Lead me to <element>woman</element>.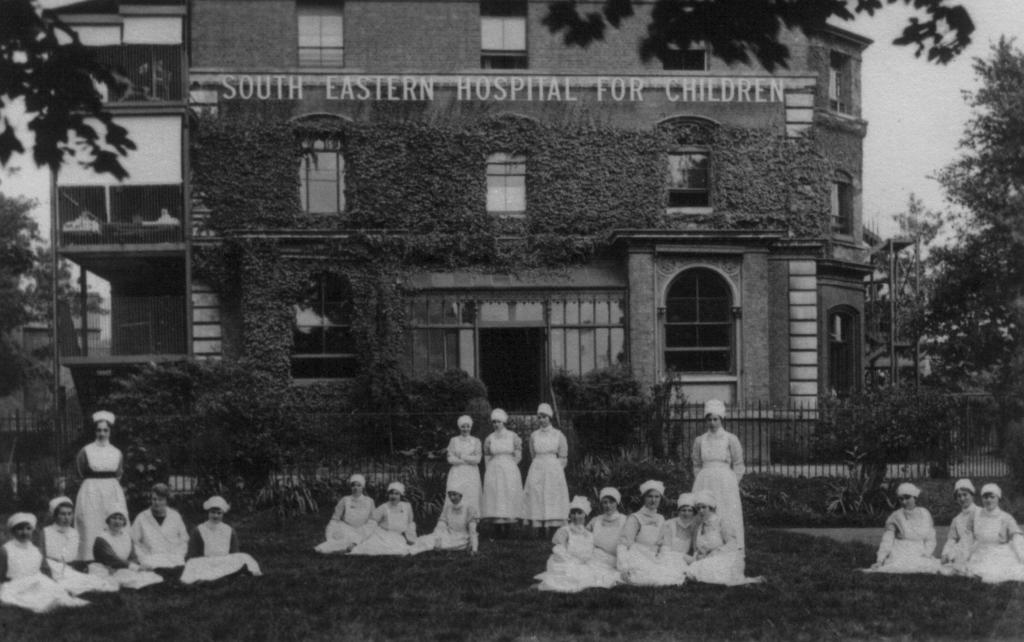
Lead to {"left": 86, "top": 509, "right": 159, "bottom": 585}.
